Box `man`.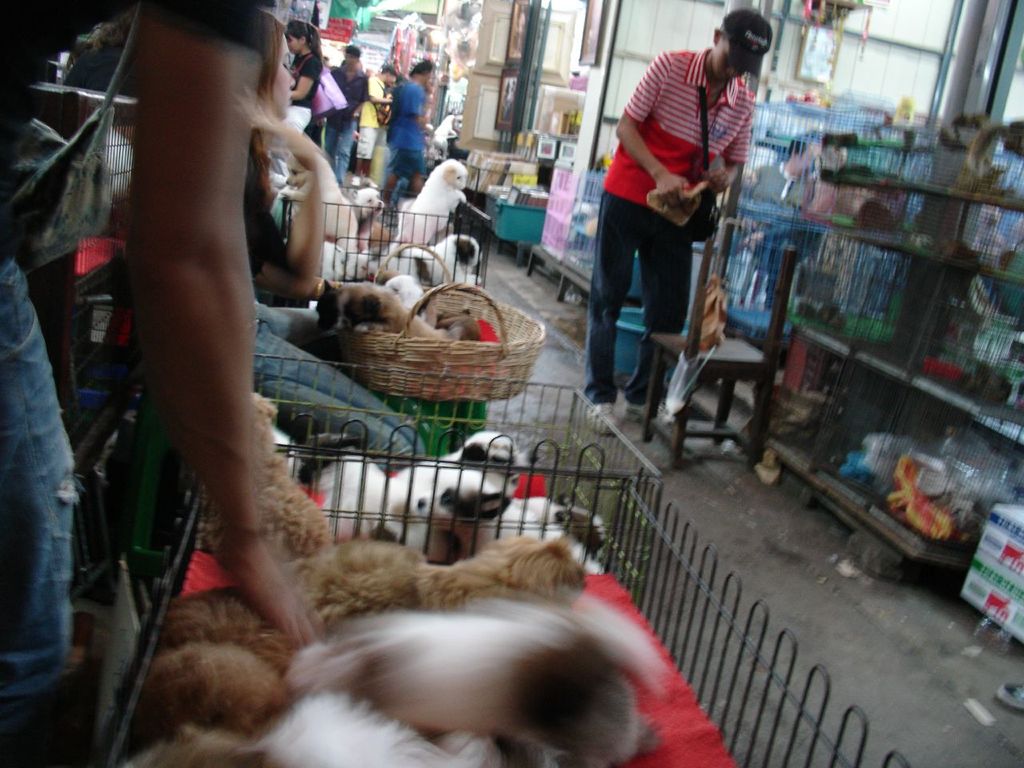
[327,44,369,182].
